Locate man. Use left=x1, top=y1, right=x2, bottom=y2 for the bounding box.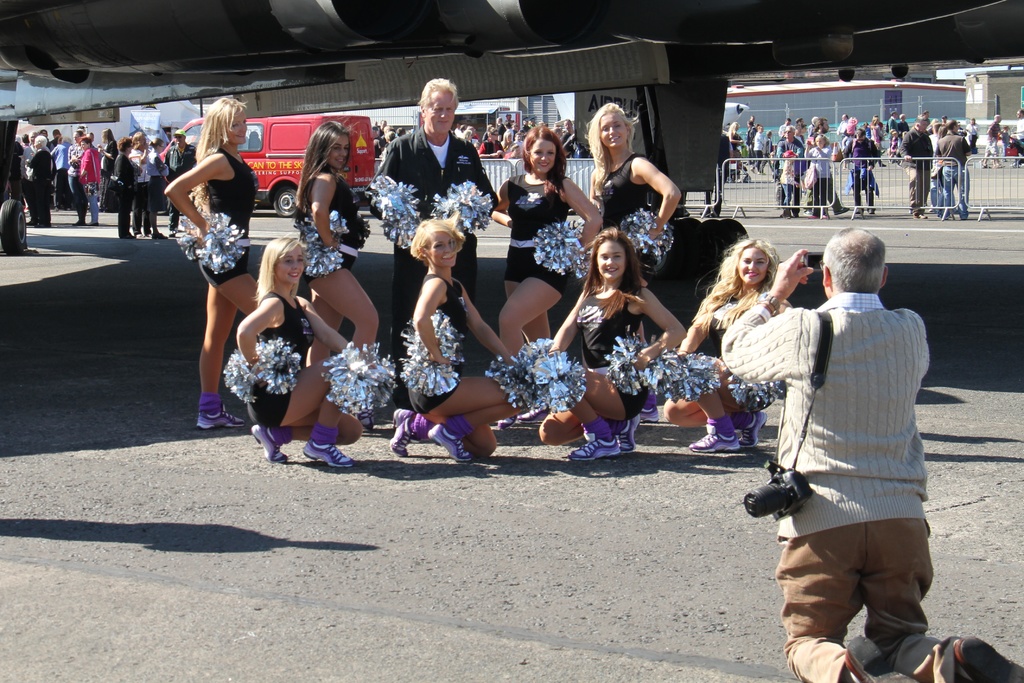
left=769, top=115, right=799, bottom=222.
